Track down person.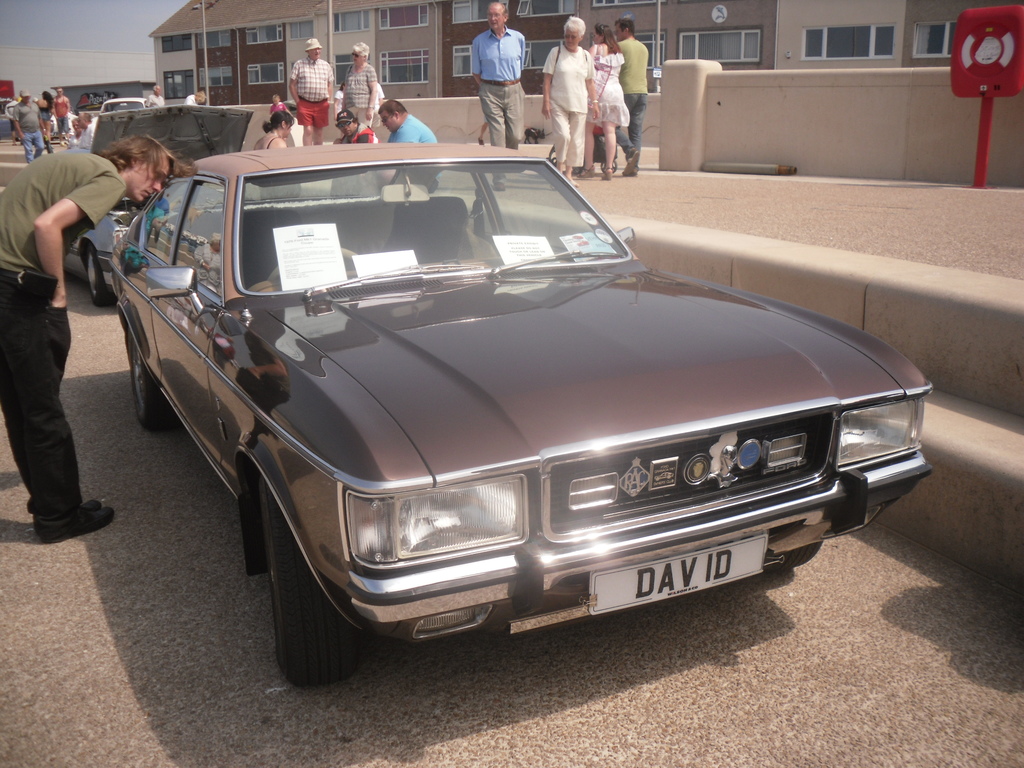
Tracked to box=[611, 13, 652, 175].
